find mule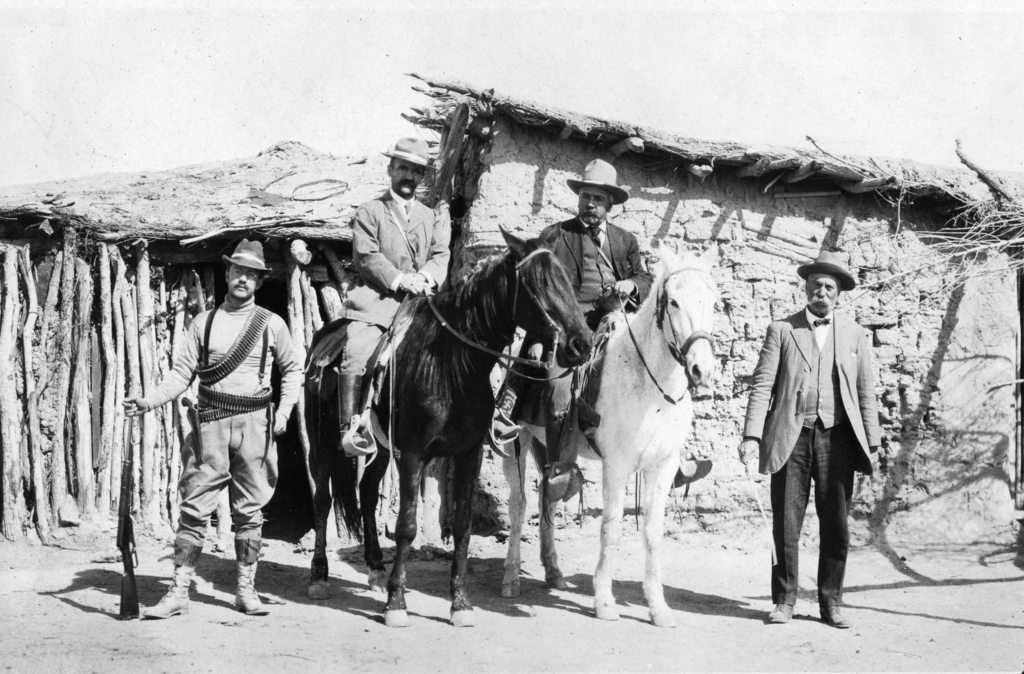
317,221,600,632
